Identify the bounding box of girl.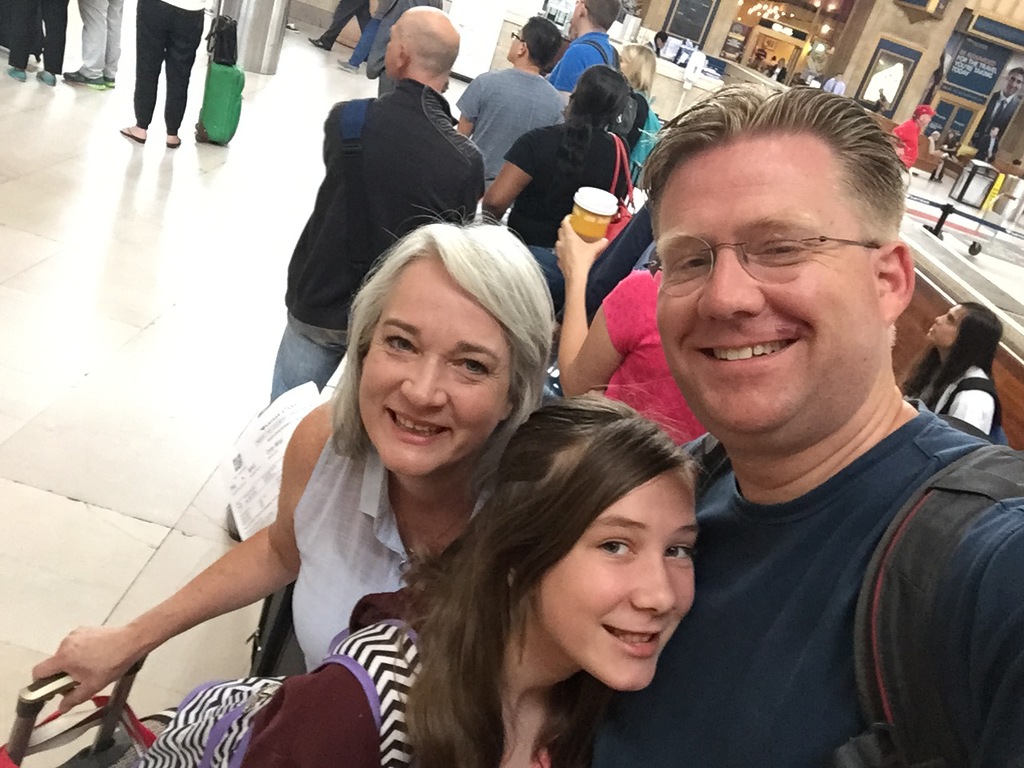
[620,42,654,148].
